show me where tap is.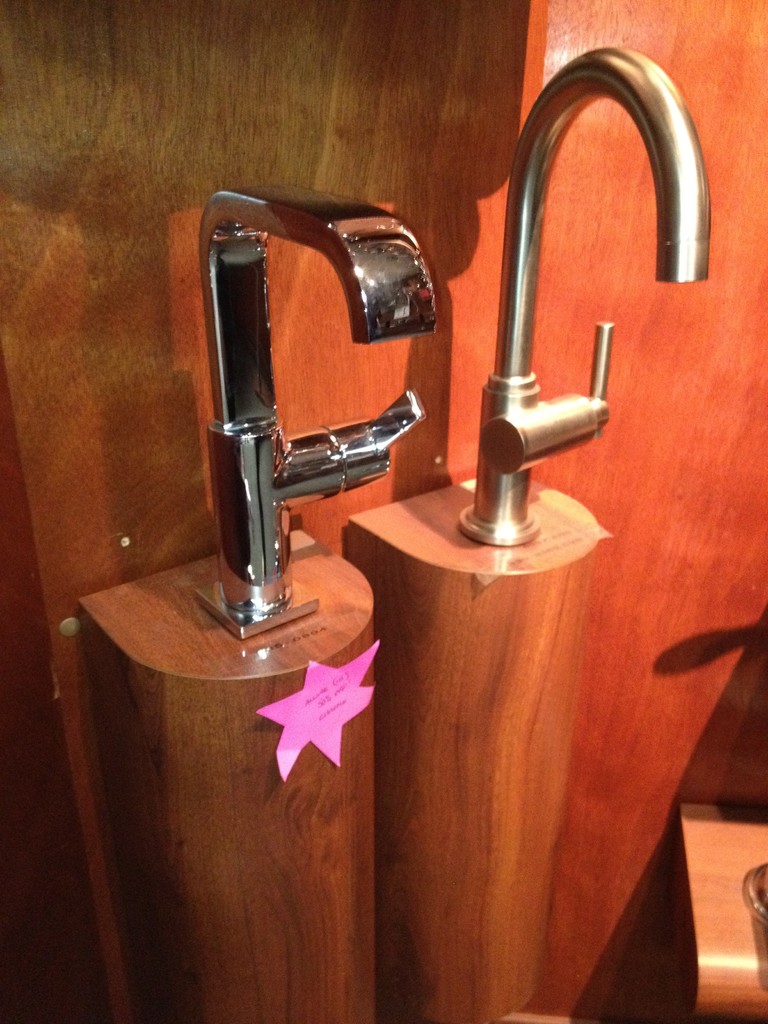
tap is at (left=431, top=37, right=722, bottom=605).
